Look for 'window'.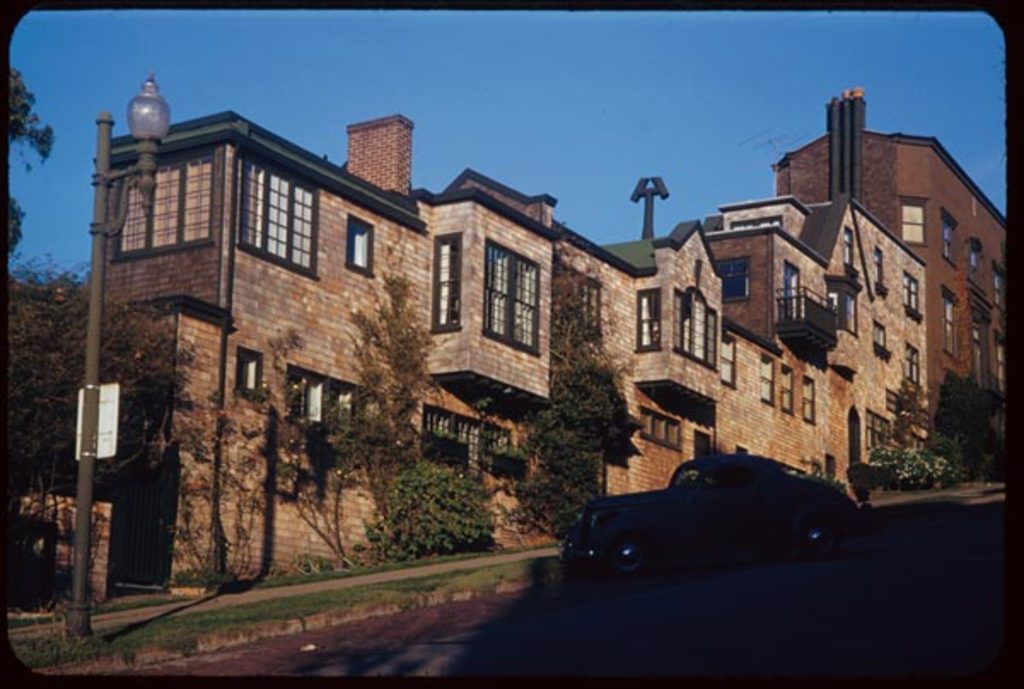
Found: locate(719, 334, 737, 392).
